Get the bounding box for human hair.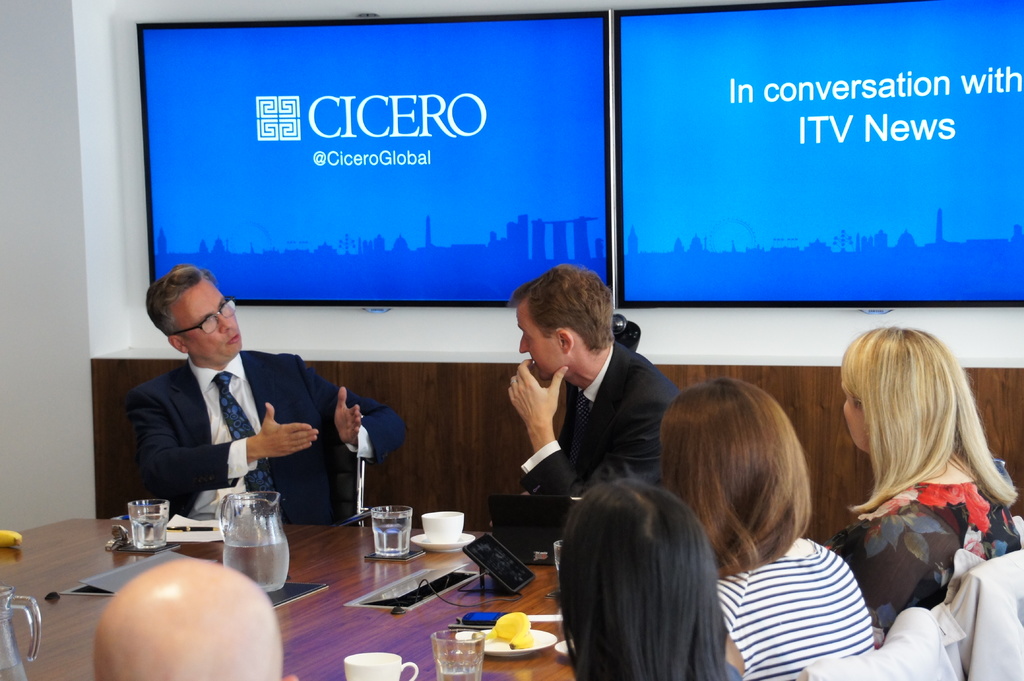
661/382/829/599.
